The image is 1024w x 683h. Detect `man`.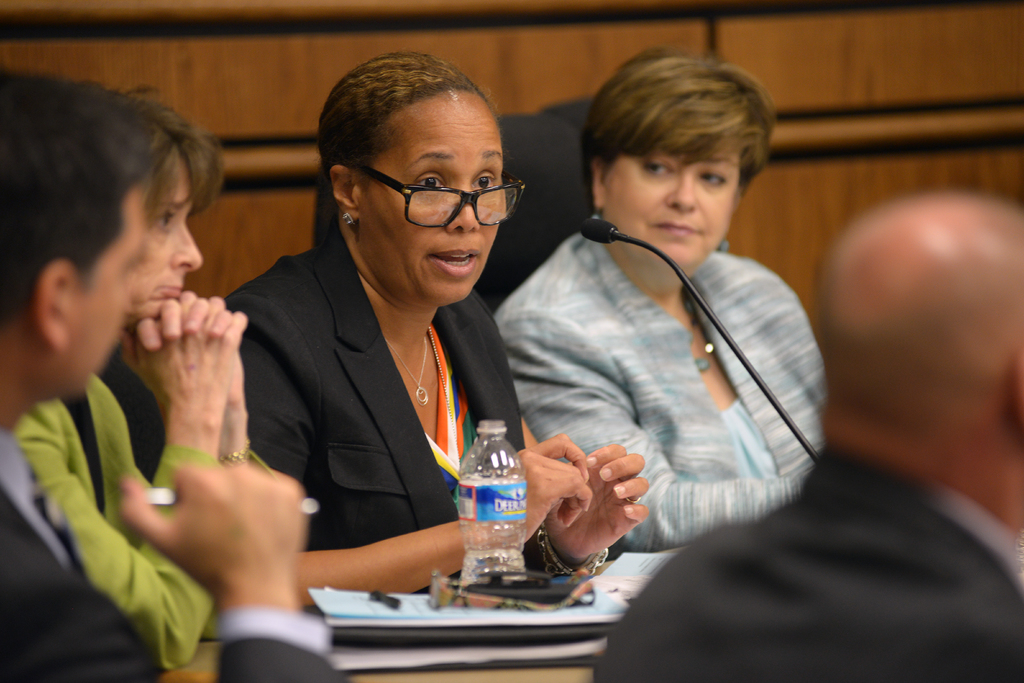
Detection: [x1=0, y1=81, x2=343, y2=682].
